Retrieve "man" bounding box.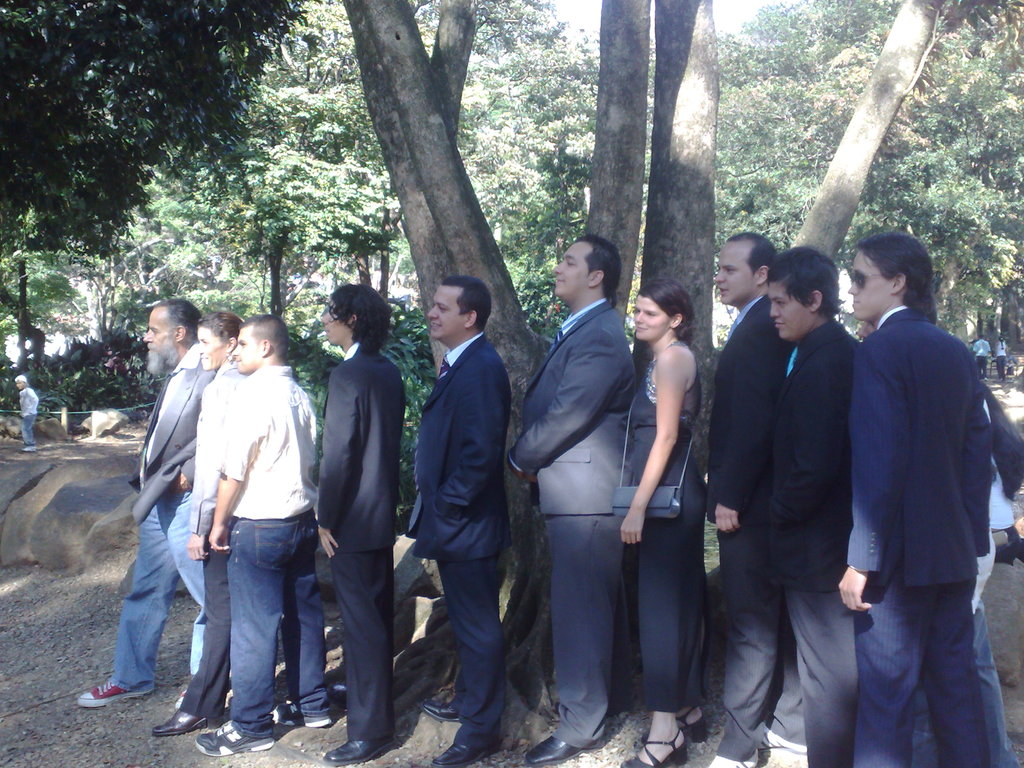
Bounding box: (970,333,990,377).
